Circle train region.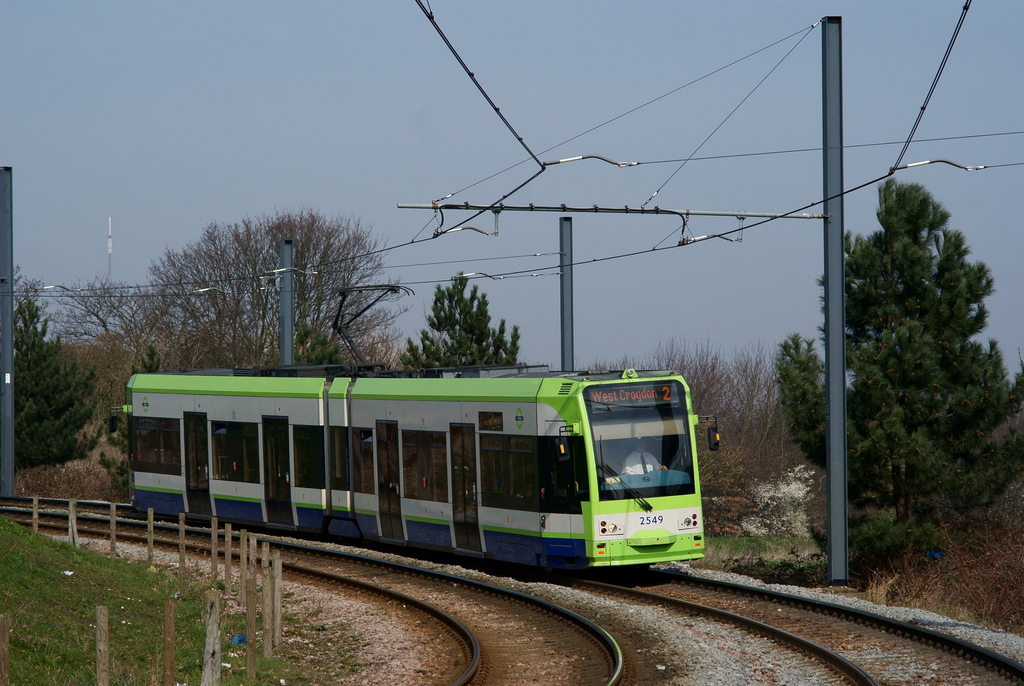
Region: x1=122, y1=274, x2=725, y2=589.
